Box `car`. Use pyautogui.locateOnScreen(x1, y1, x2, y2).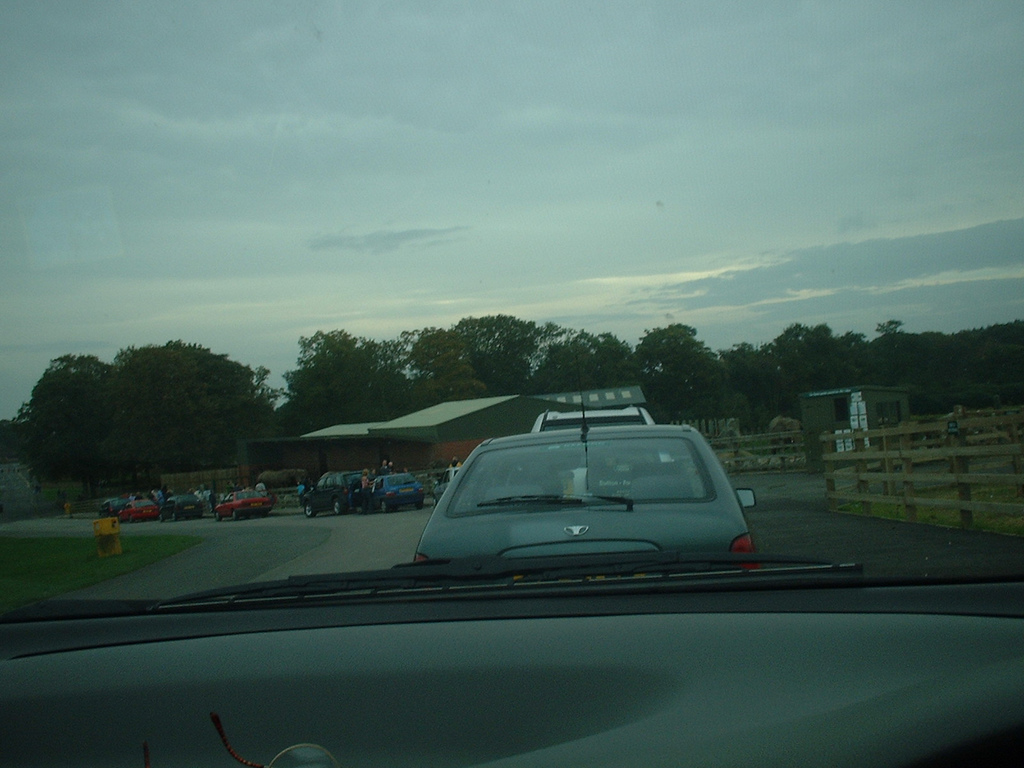
pyautogui.locateOnScreen(159, 495, 206, 522).
